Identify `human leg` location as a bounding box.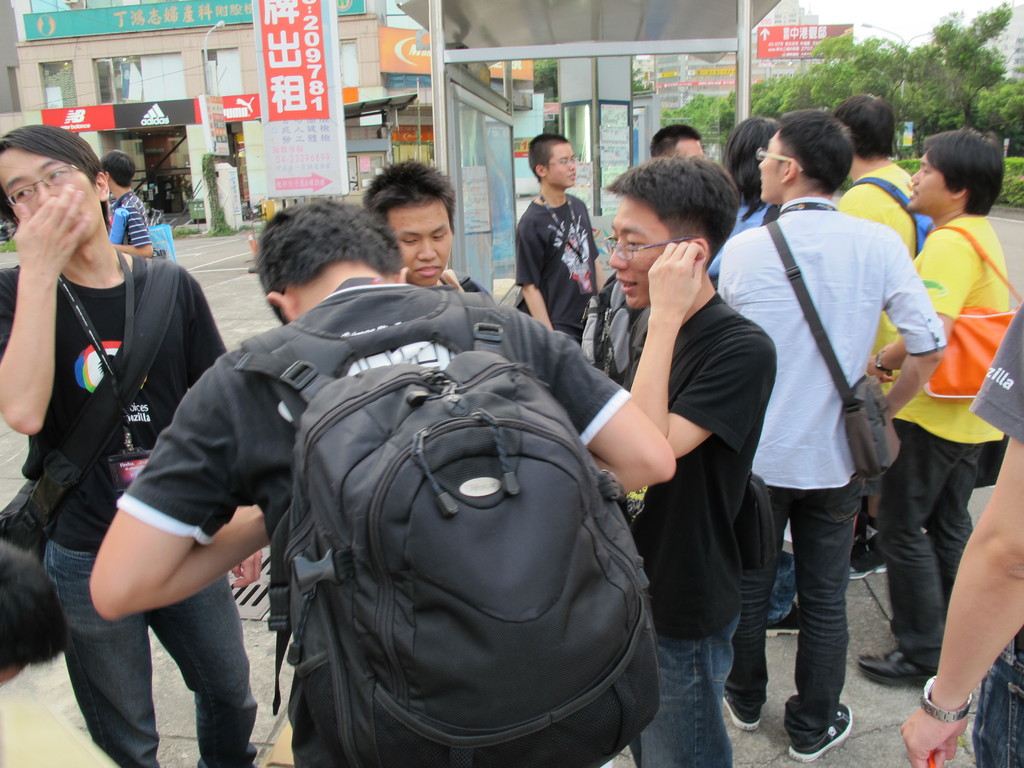
(x1=727, y1=490, x2=771, y2=723).
